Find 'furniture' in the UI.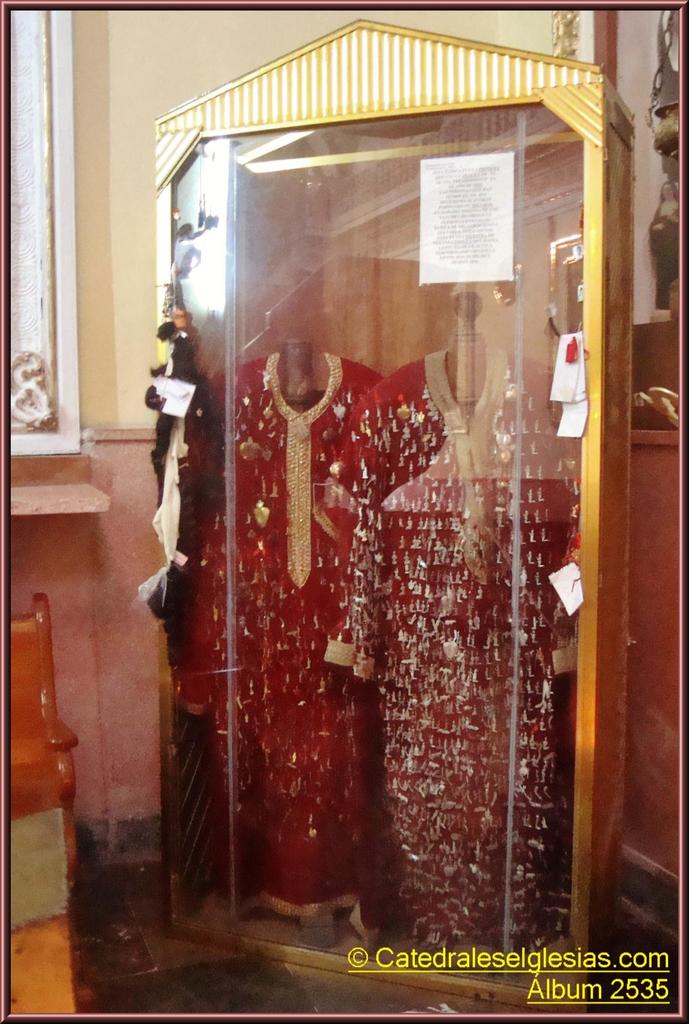
UI element at box(157, 19, 633, 1014).
